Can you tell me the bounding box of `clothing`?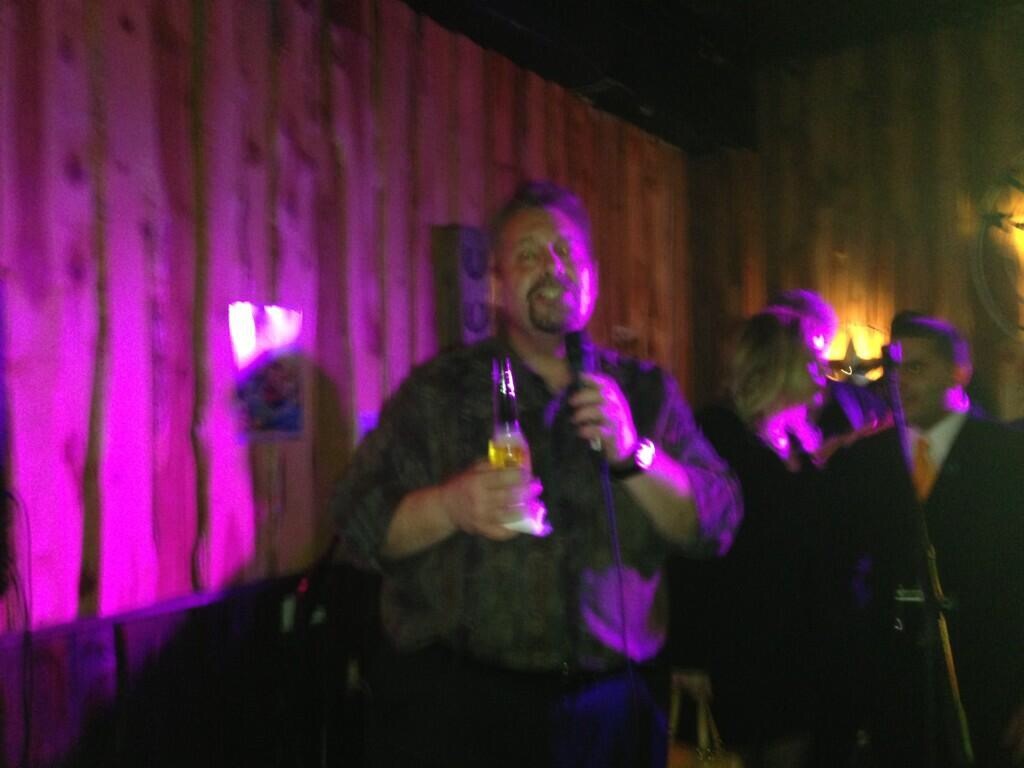
detection(822, 408, 1023, 767).
